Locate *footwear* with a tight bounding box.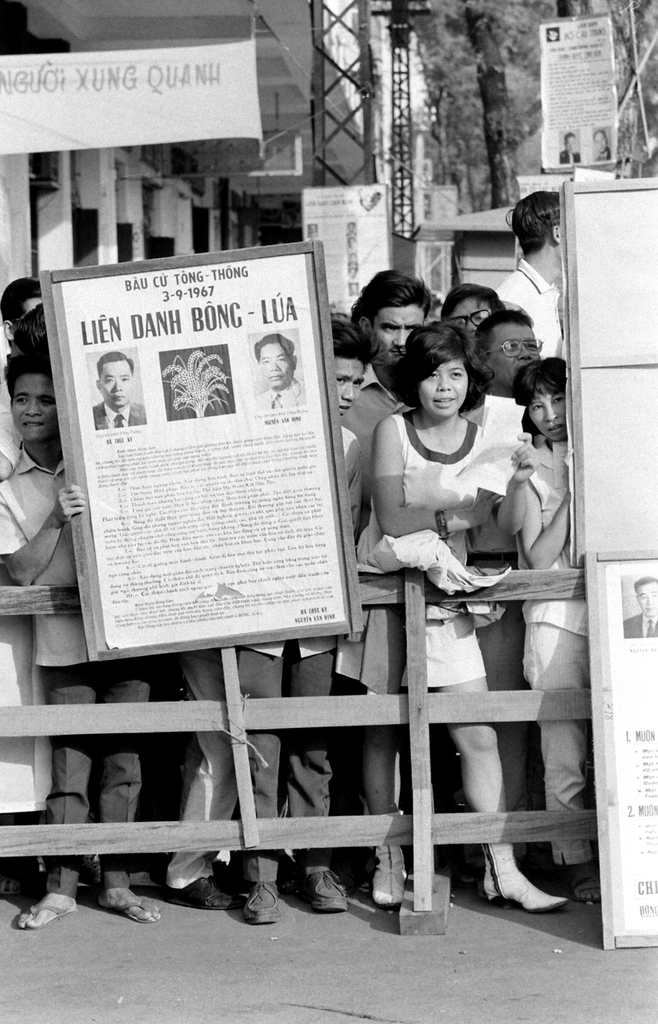
bbox=(485, 857, 572, 920).
